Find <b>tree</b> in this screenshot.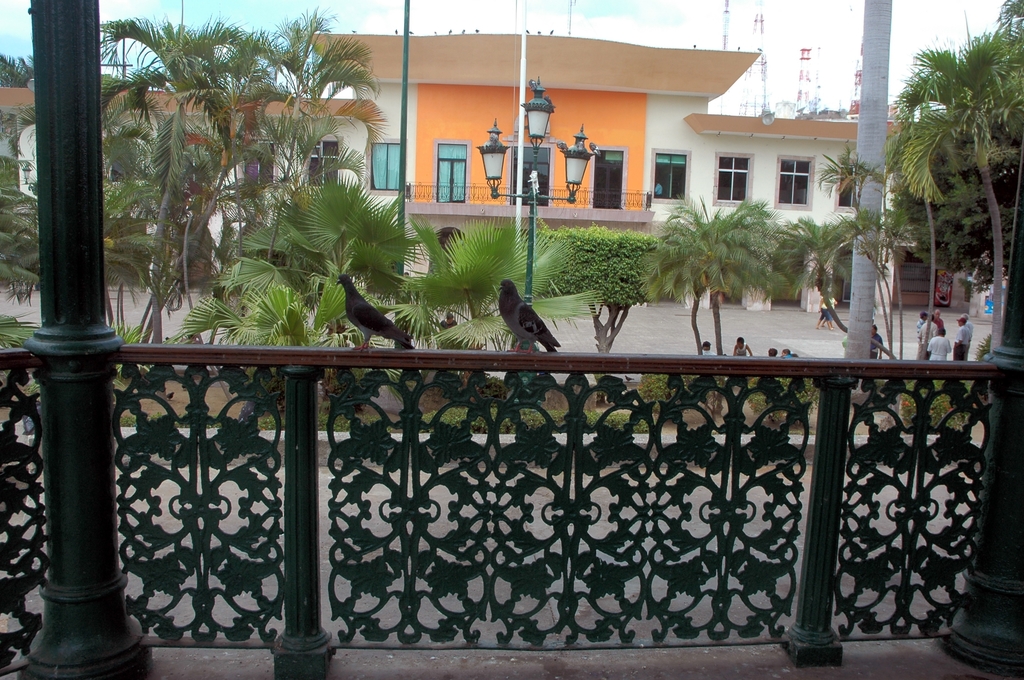
The bounding box for <b>tree</b> is (886, 20, 1011, 315).
